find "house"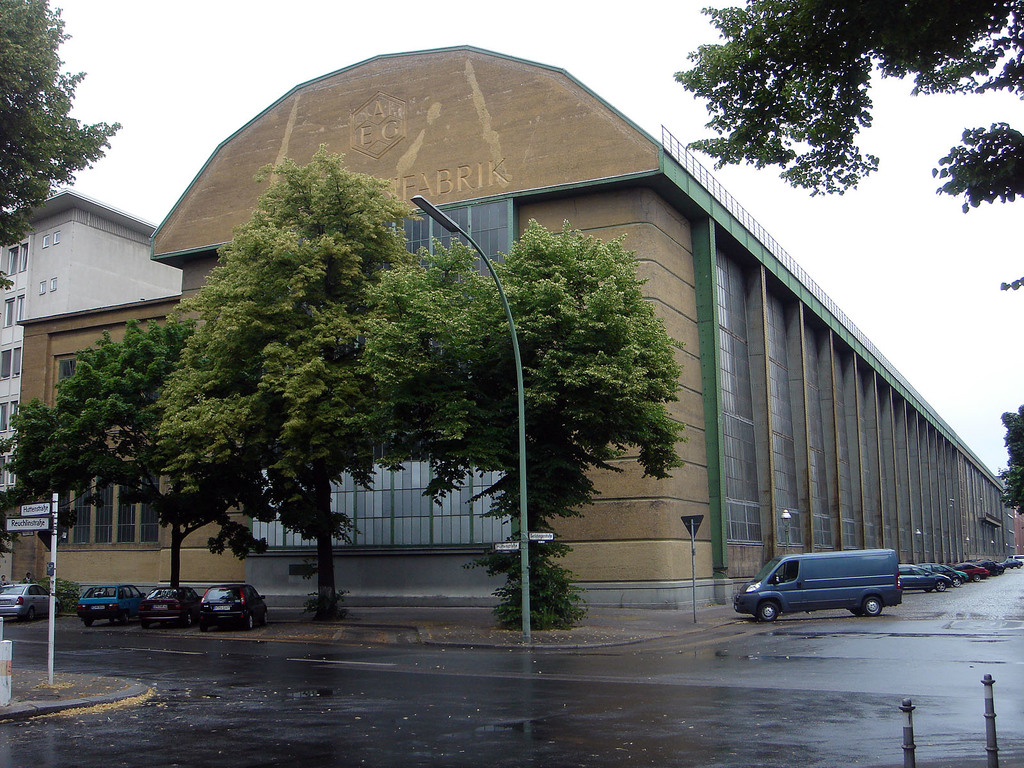
rect(0, 183, 182, 497)
